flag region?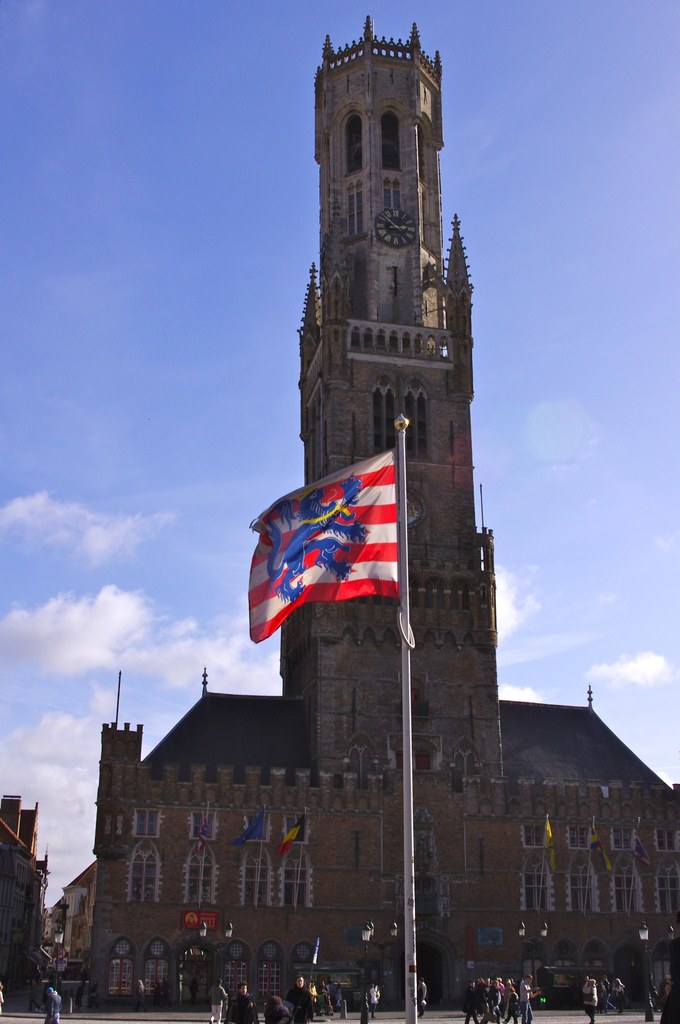
pyautogui.locateOnScreen(266, 827, 296, 862)
